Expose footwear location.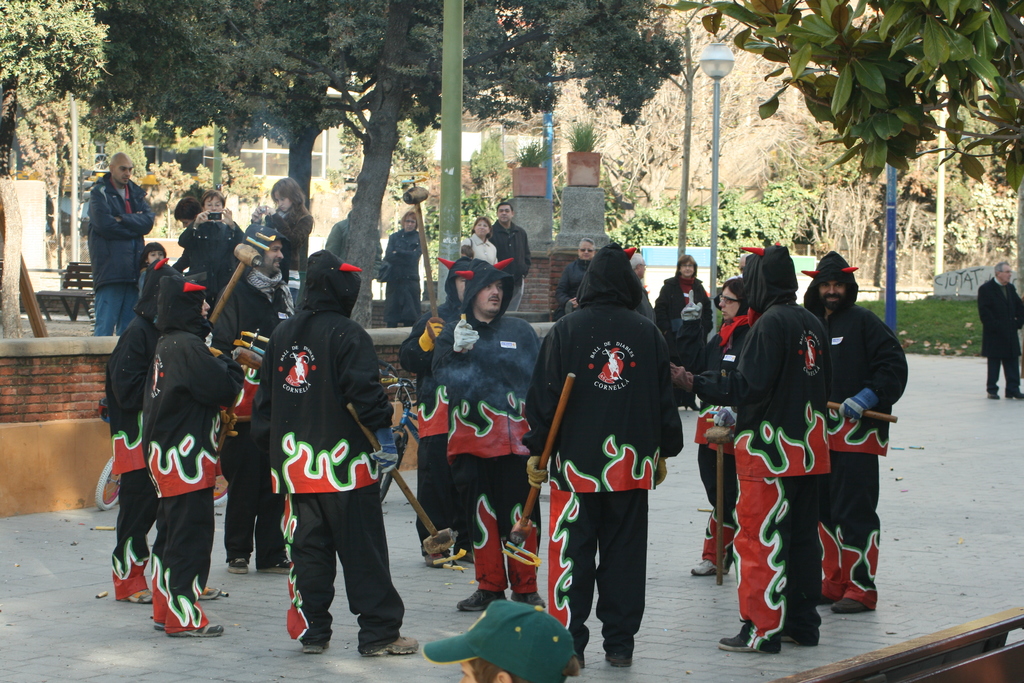
Exposed at [left=566, top=646, right=589, bottom=678].
